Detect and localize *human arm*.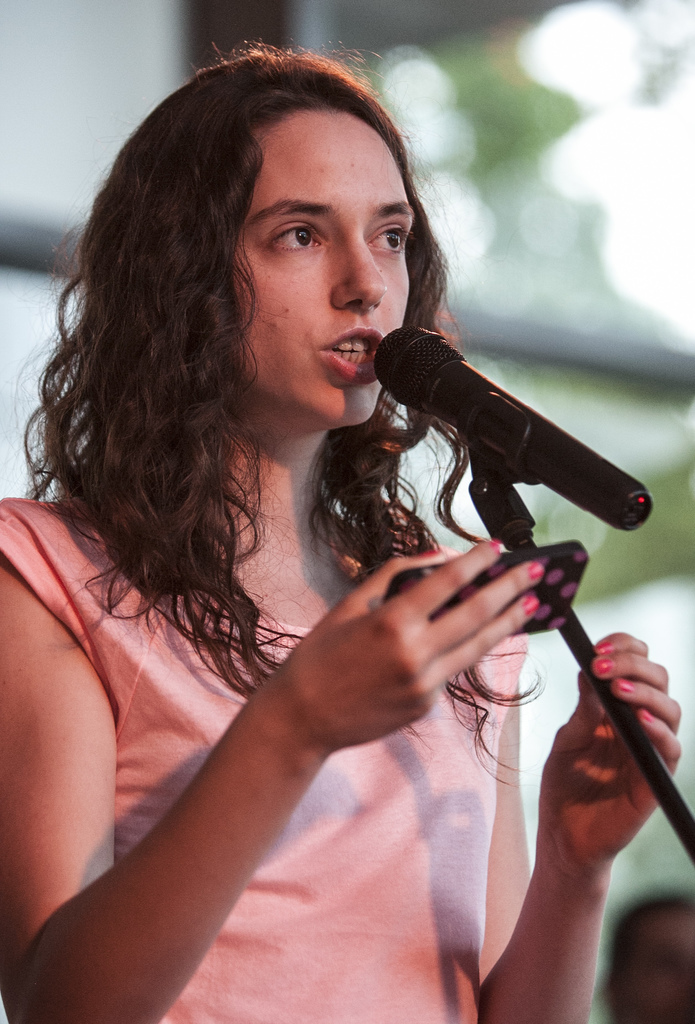
Localized at (39,527,375,1023).
